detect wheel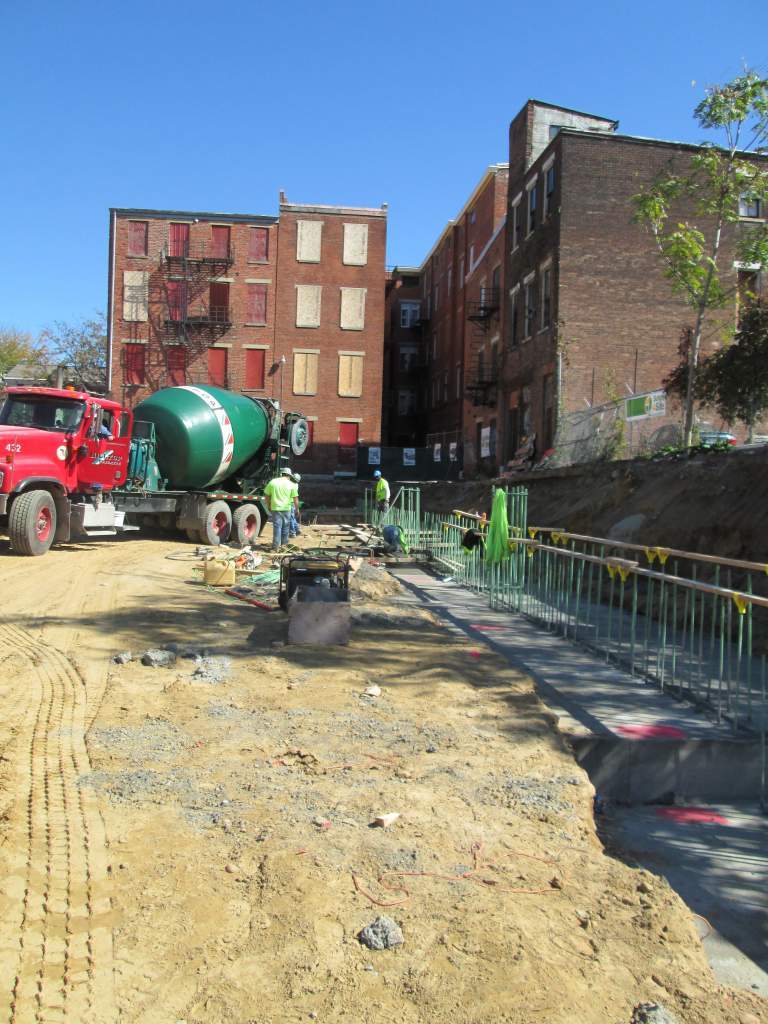
rect(283, 416, 309, 458)
